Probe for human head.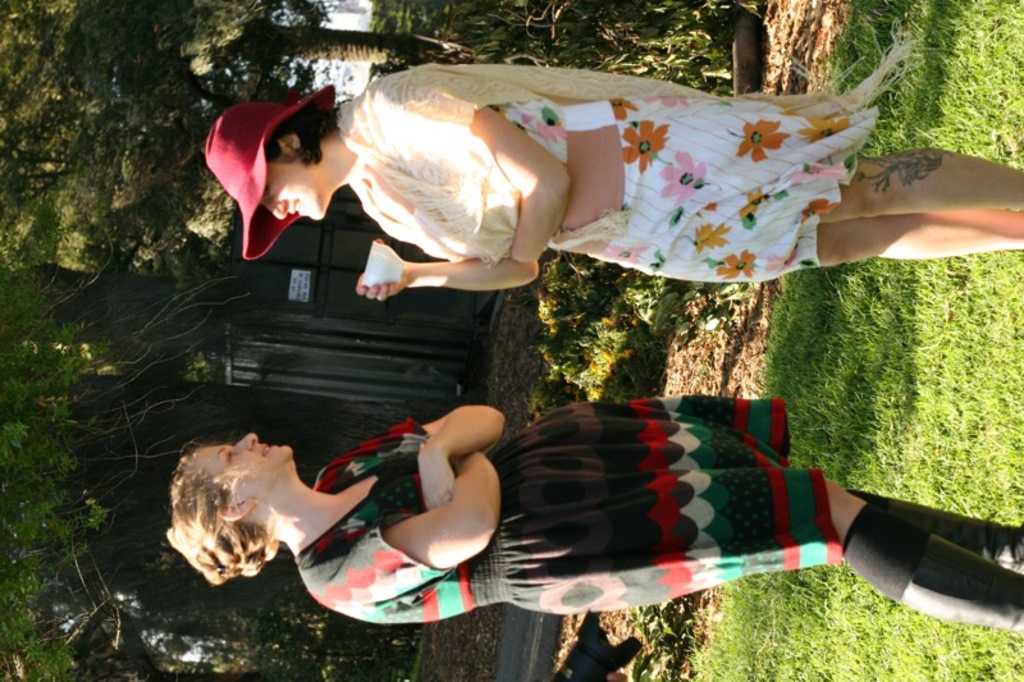
Probe result: bbox=(200, 106, 333, 221).
